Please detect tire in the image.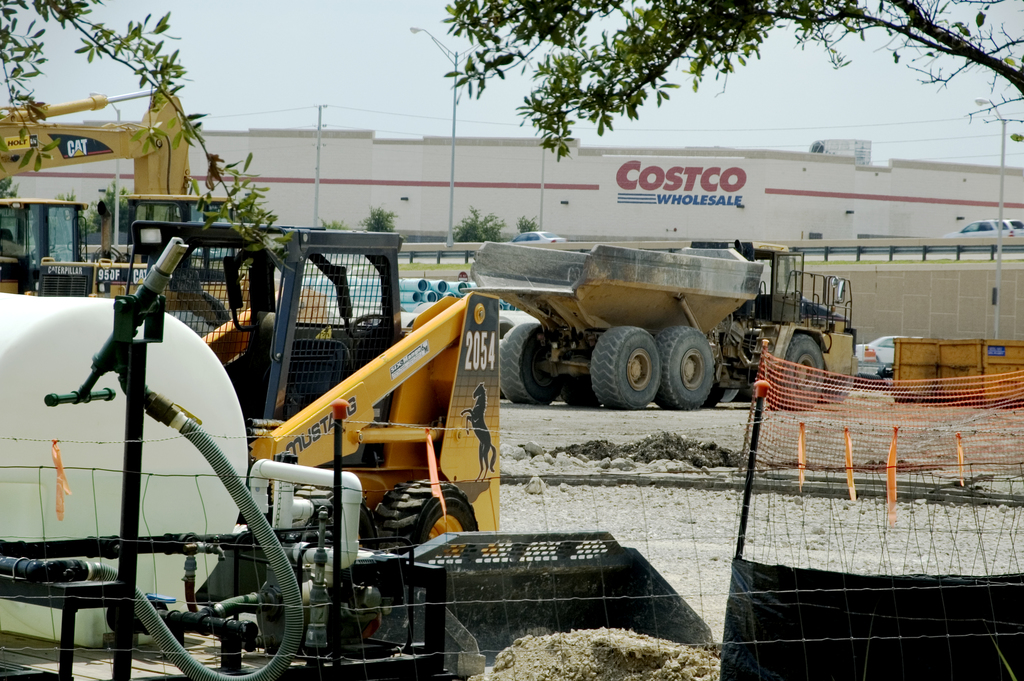
772,334,824,411.
